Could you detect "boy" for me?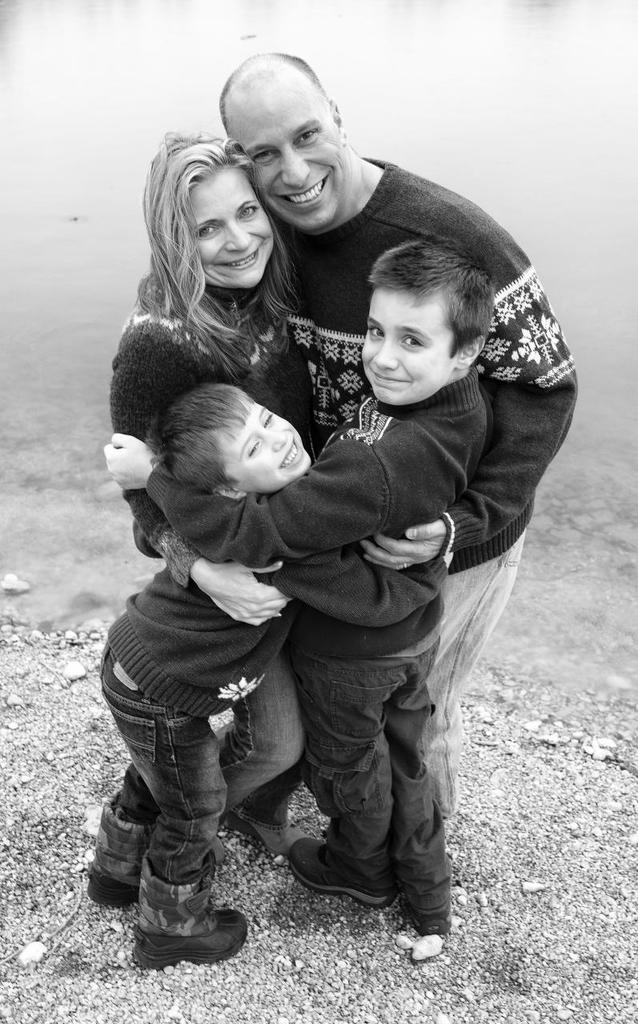
Detection result: left=97, top=242, right=500, bottom=926.
